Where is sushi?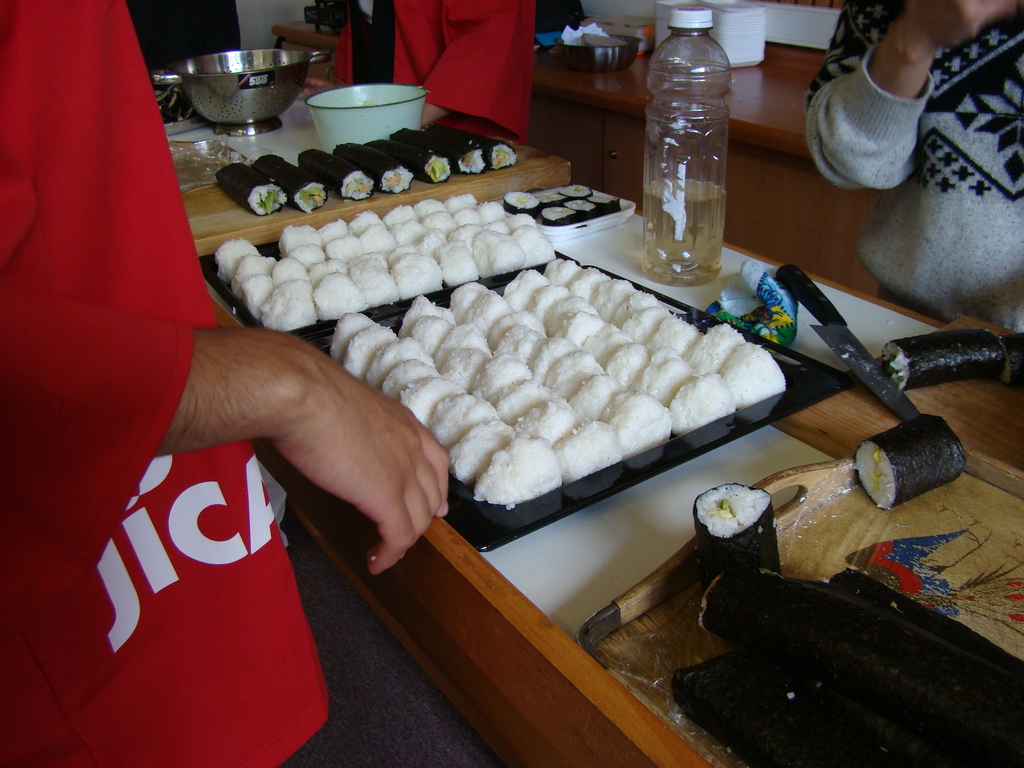
[888, 332, 1004, 395].
